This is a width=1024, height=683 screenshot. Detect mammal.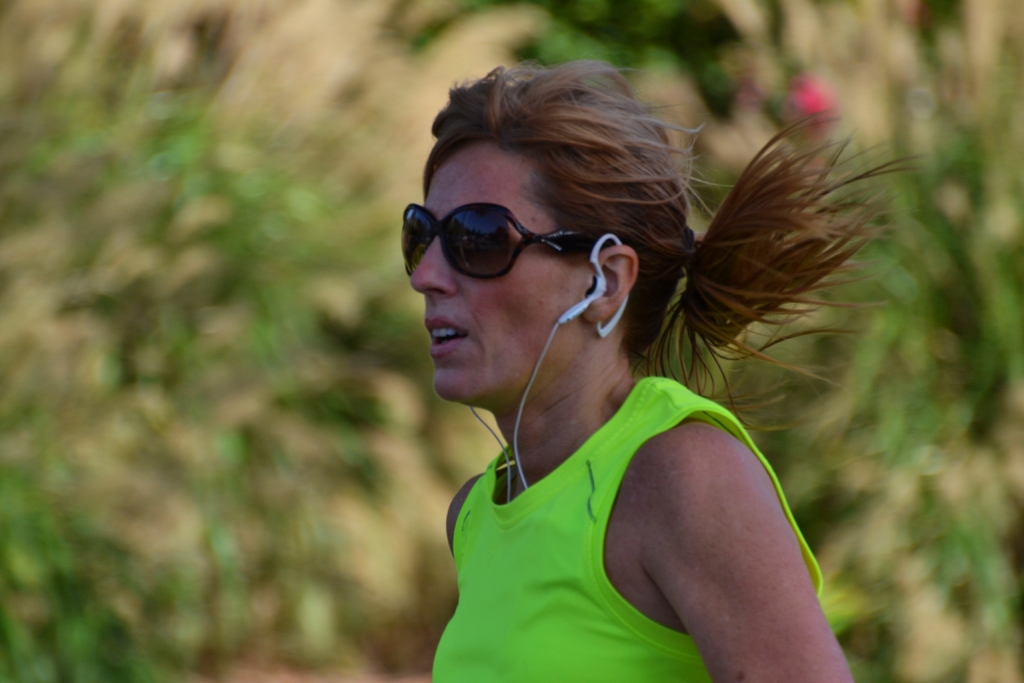
left=335, top=61, right=911, bottom=622.
